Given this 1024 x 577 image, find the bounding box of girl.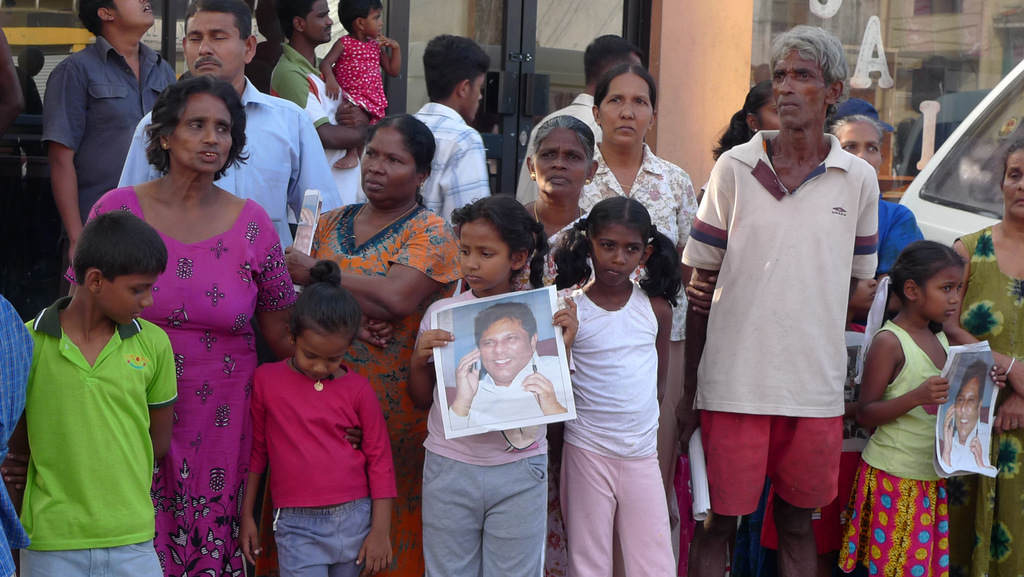
Rect(409, 194, 586, 576).
